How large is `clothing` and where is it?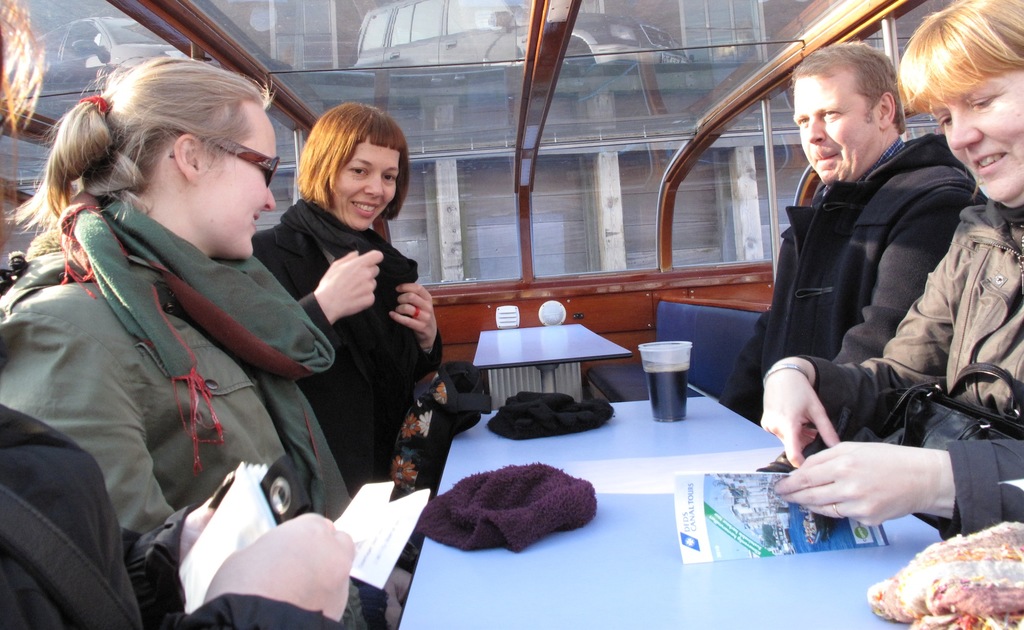
Bounding box: box(0, 392, 333, 629).
